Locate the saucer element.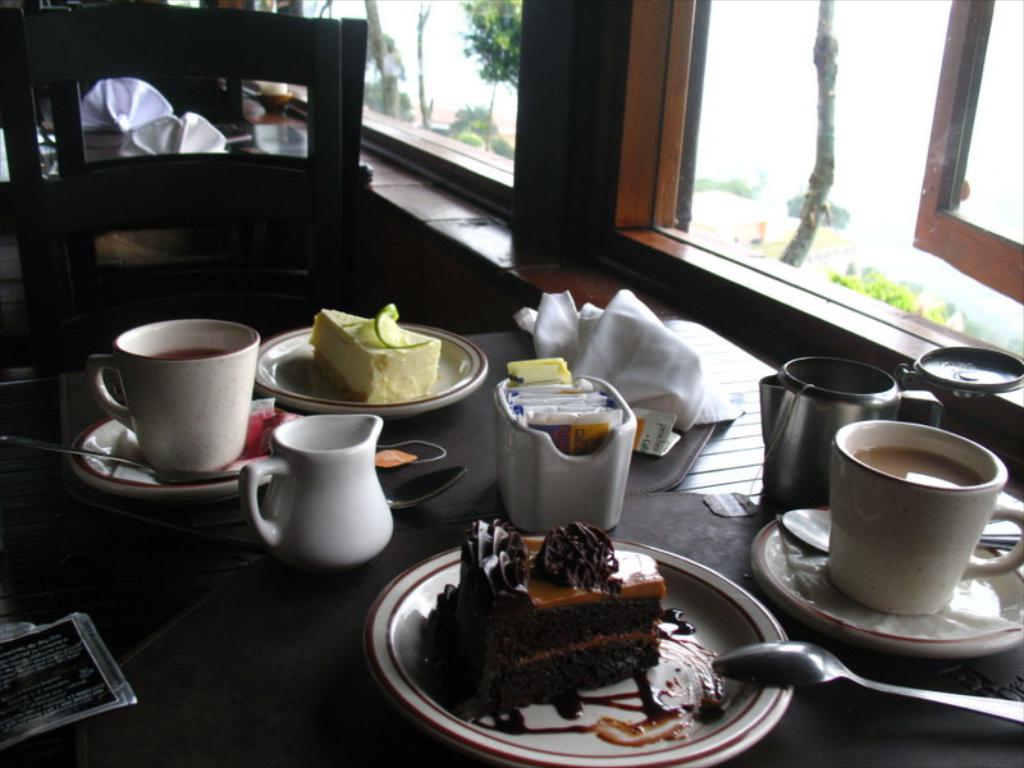
Element bbox: locate(362, 545, 797, 767).
